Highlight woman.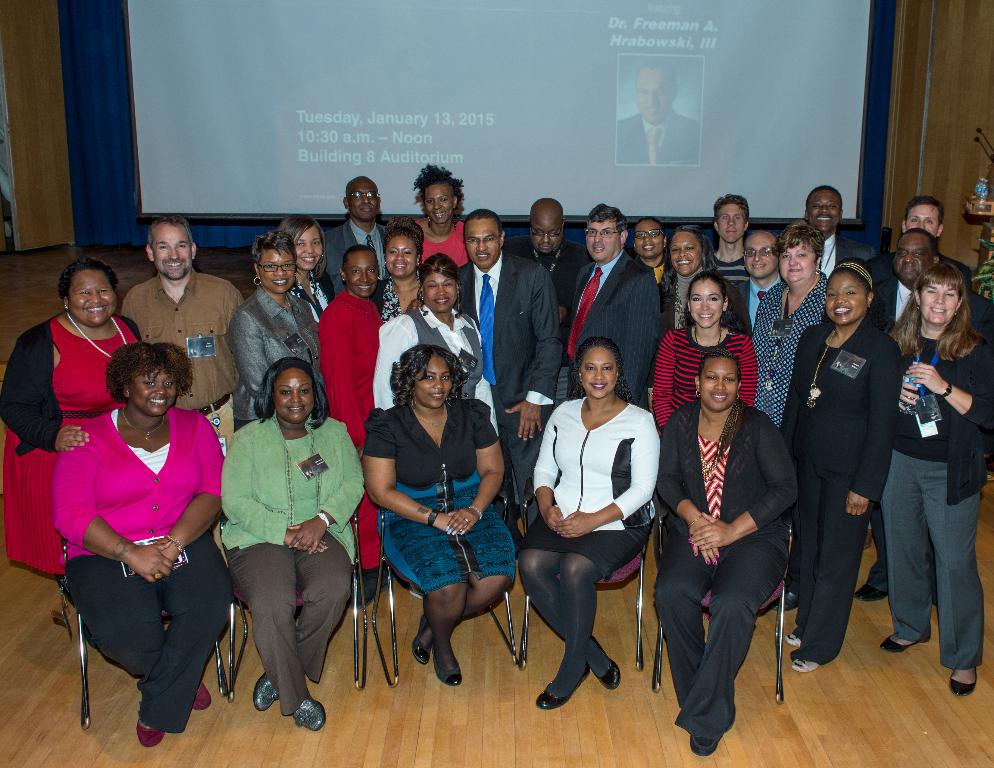
Highlighted region: 648,267,758,431.
